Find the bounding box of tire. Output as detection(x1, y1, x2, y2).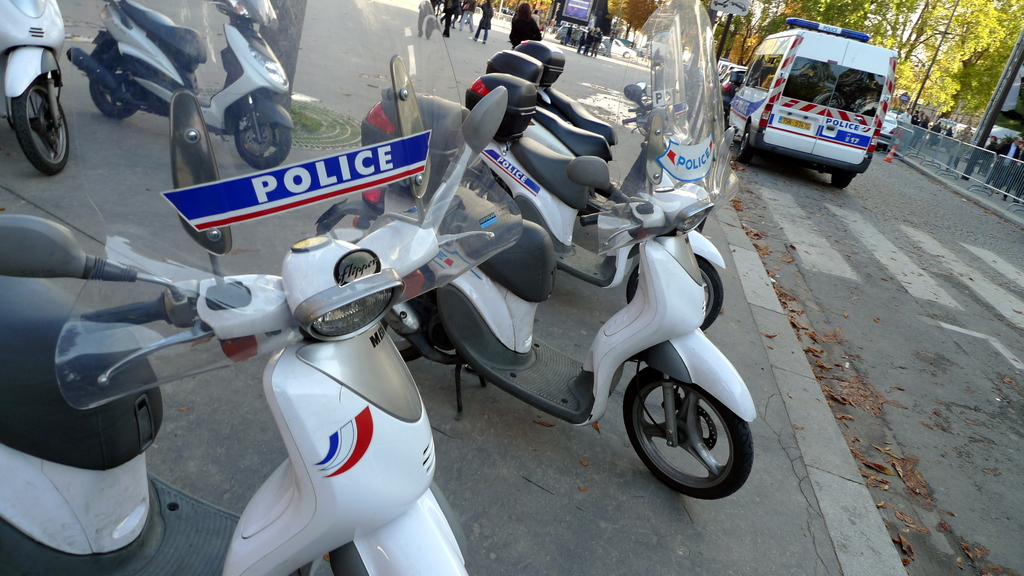
detection(835, 164, 853, 188).
